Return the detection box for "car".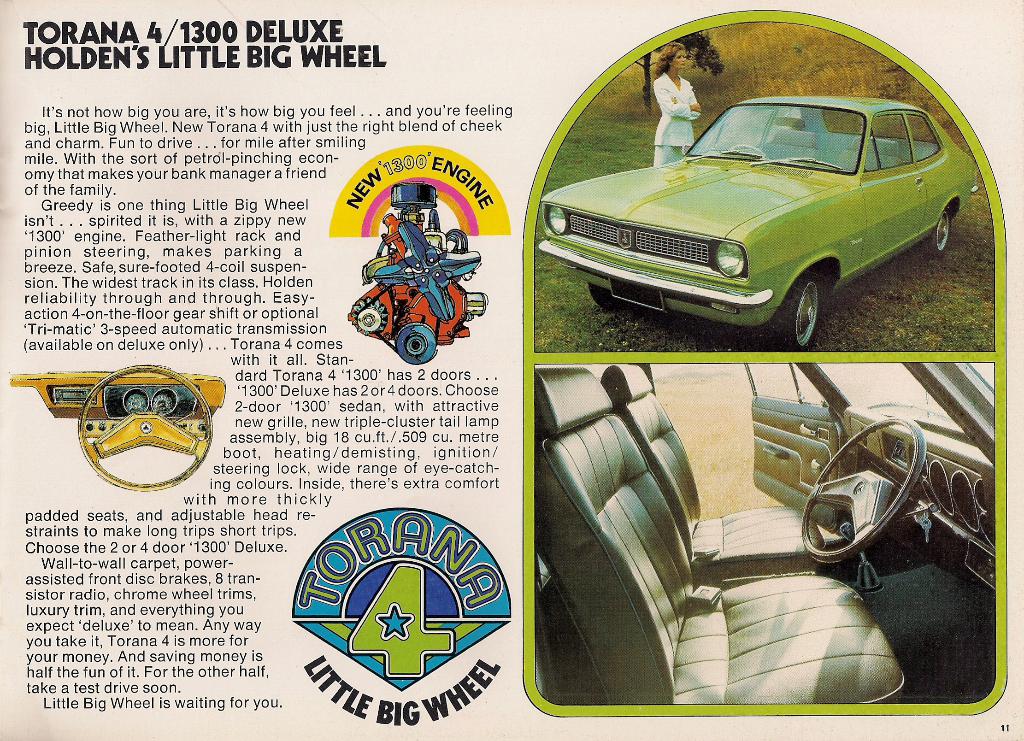
{"x1": 535, "y1": 362, "x2": 995, "y2": 704}.
